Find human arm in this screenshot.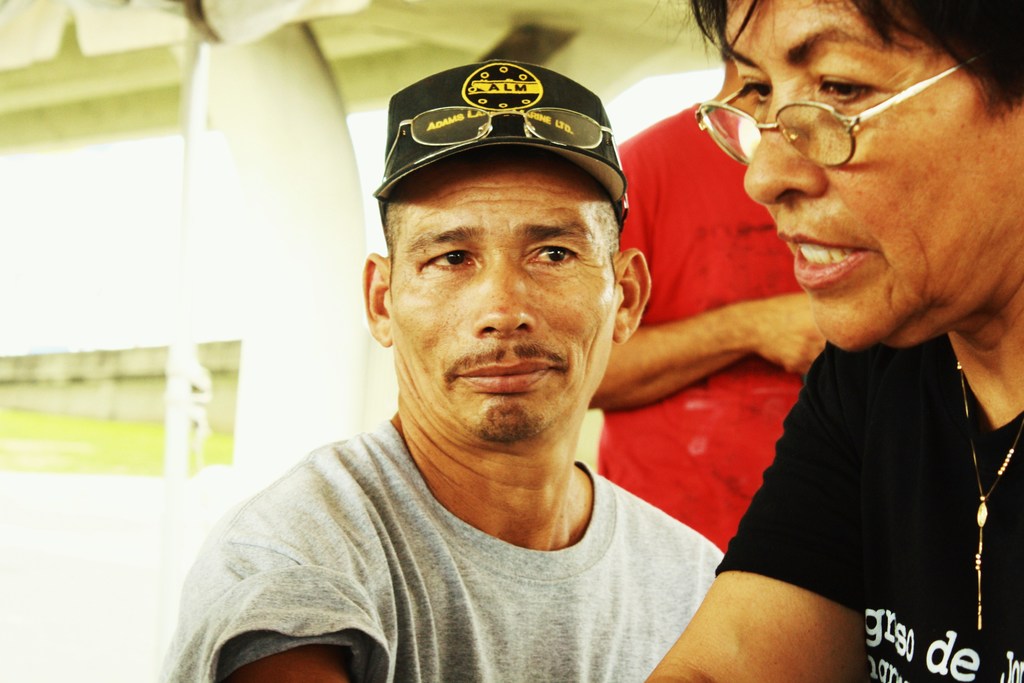
The bounding box for human arm is rect(667, 340, 925, 658).
